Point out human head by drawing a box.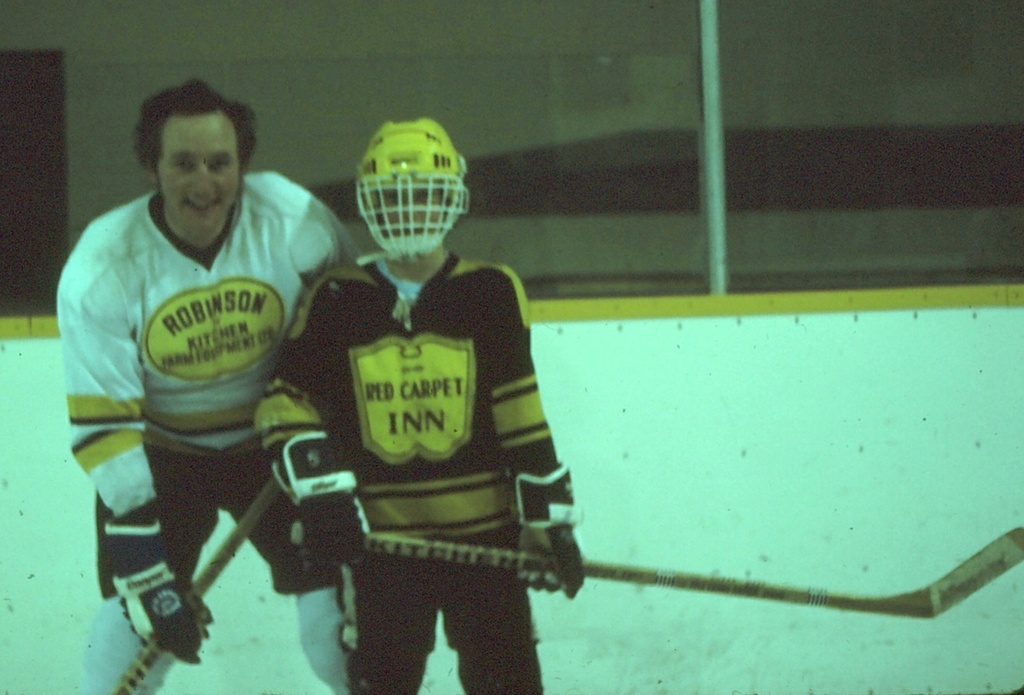
box=[141, 94, 248, 231].
